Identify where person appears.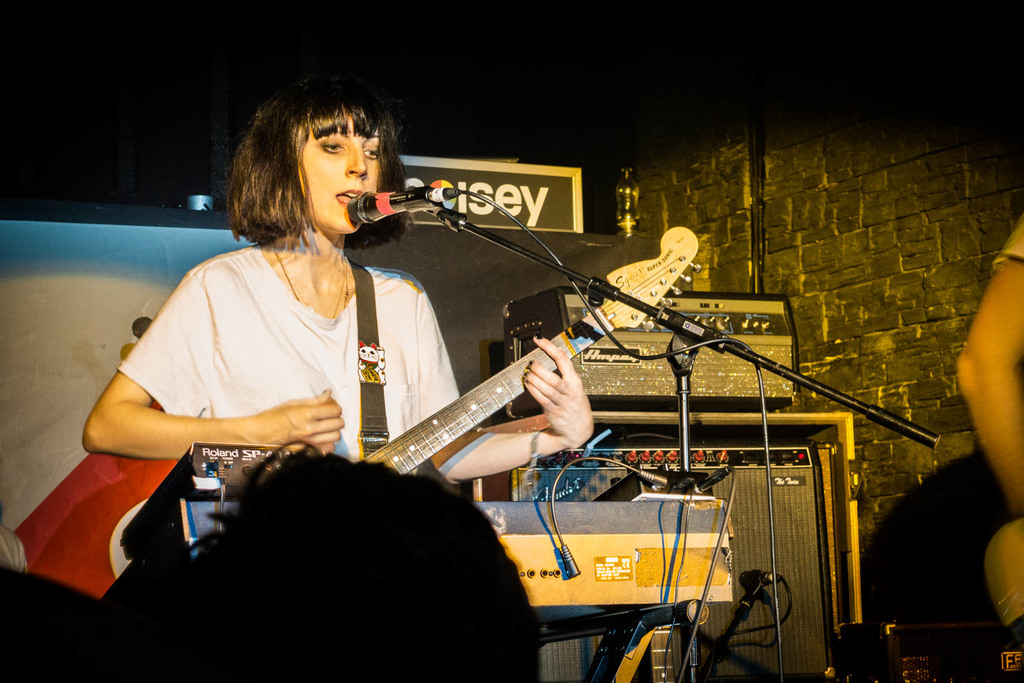
Appears at box(156, 113, 604, 620).
